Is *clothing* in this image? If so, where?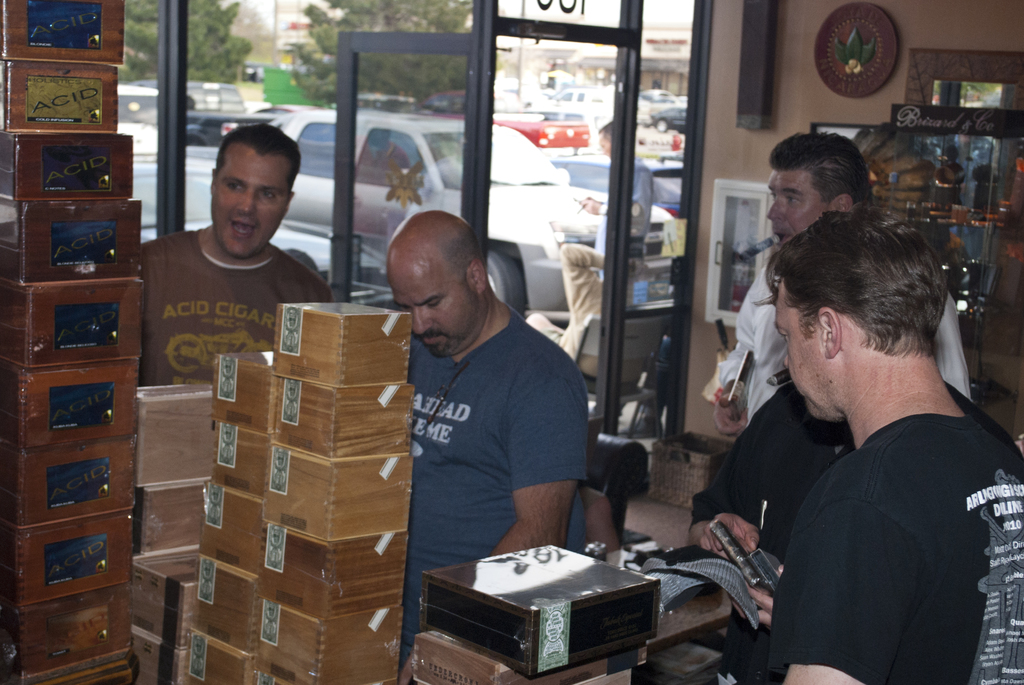
Yes, at {"left": 688, "top": 379, "right": 1023, "bottom": 684}.
